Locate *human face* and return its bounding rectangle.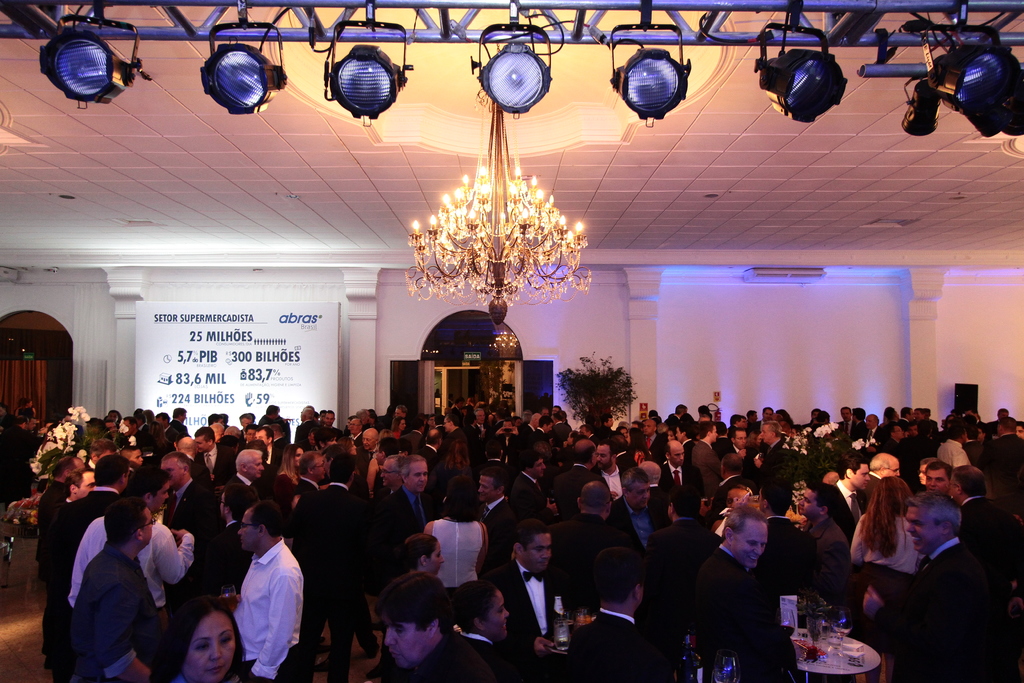
{"x1": 179, "y1": 612, "x2": 234, "y2": 681}.
